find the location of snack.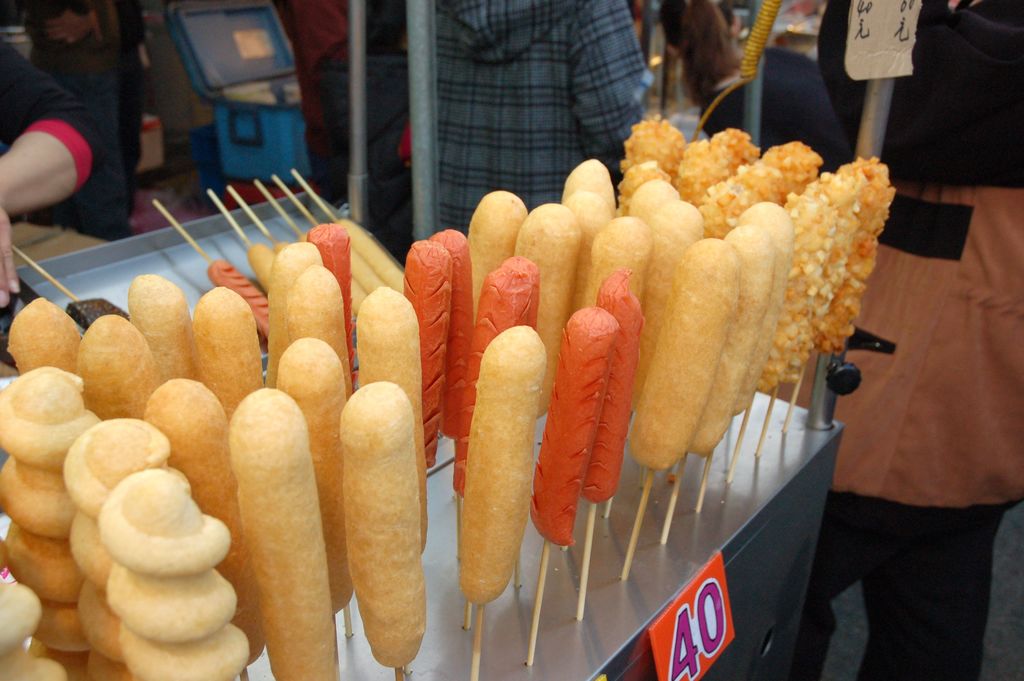
Location: BBox(456, 322, 535, 680).
